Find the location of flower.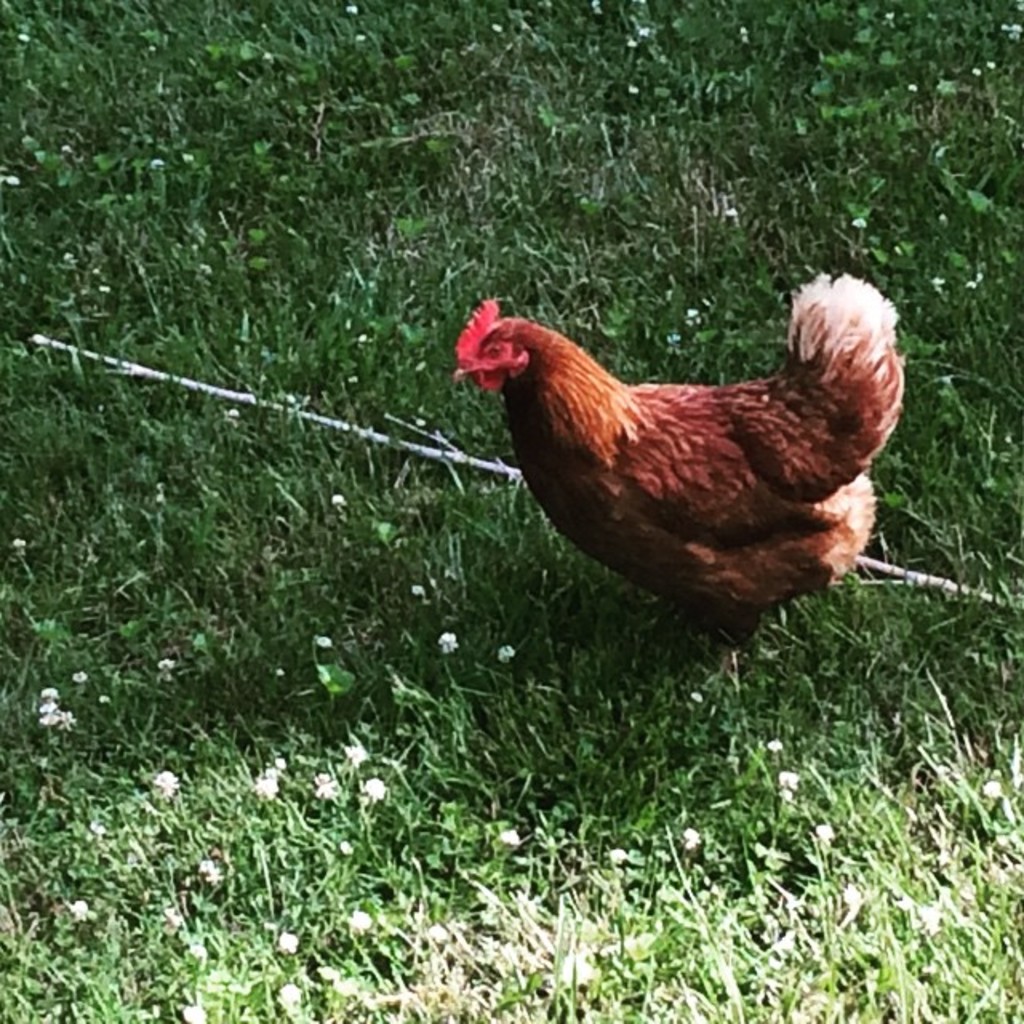
Location: 685, 829, 696, 850.
